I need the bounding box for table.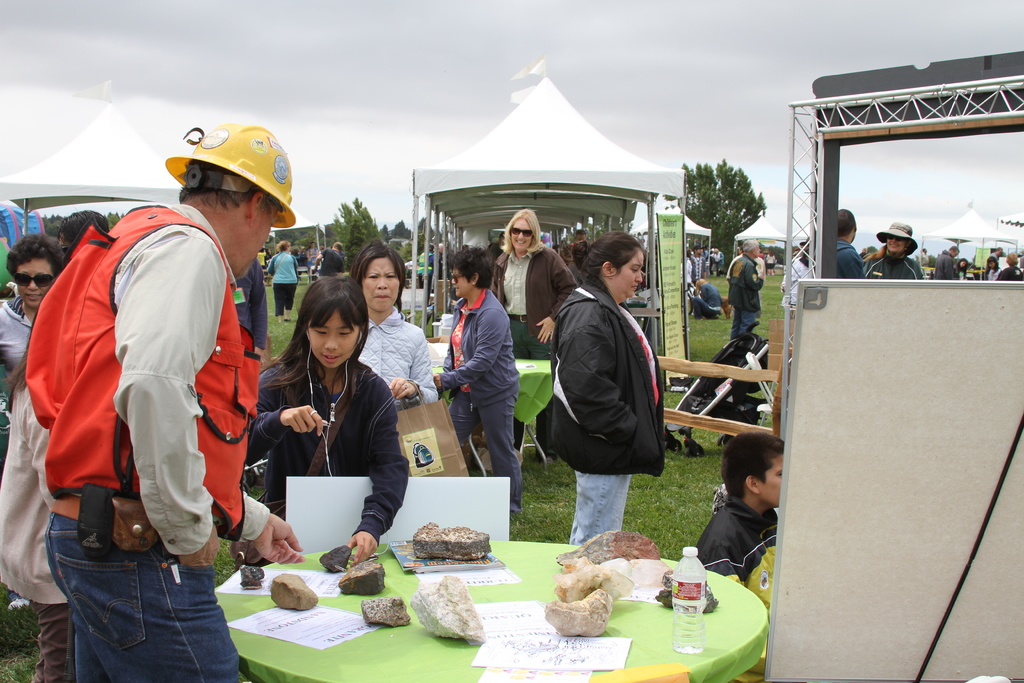
Here it is: locate(430, 361, 552, 468).
